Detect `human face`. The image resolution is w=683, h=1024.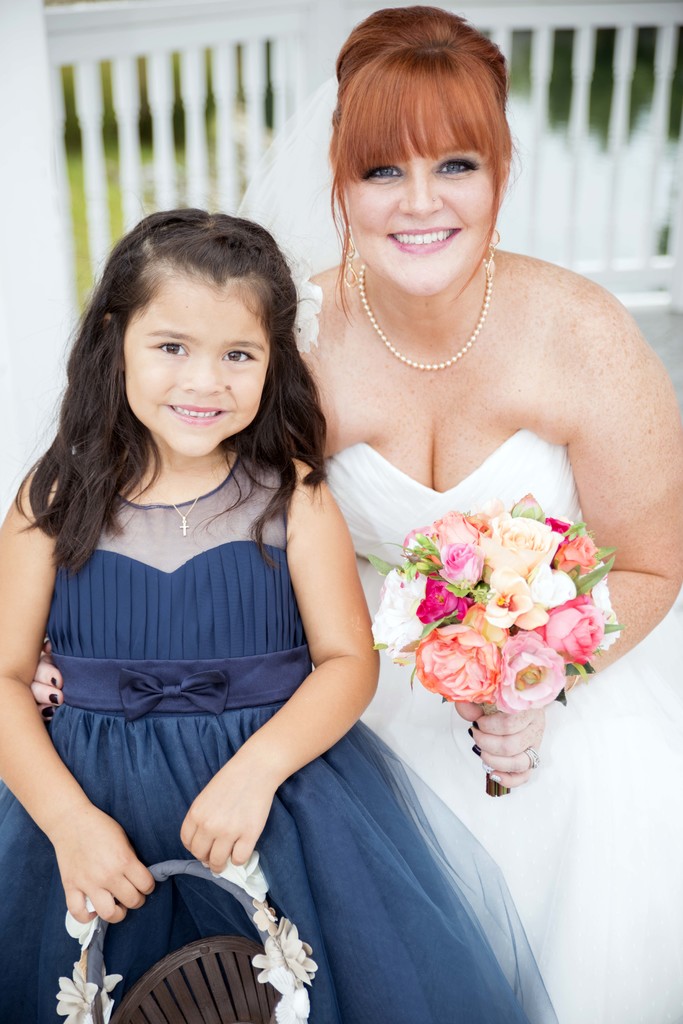
347 132 497 293.
